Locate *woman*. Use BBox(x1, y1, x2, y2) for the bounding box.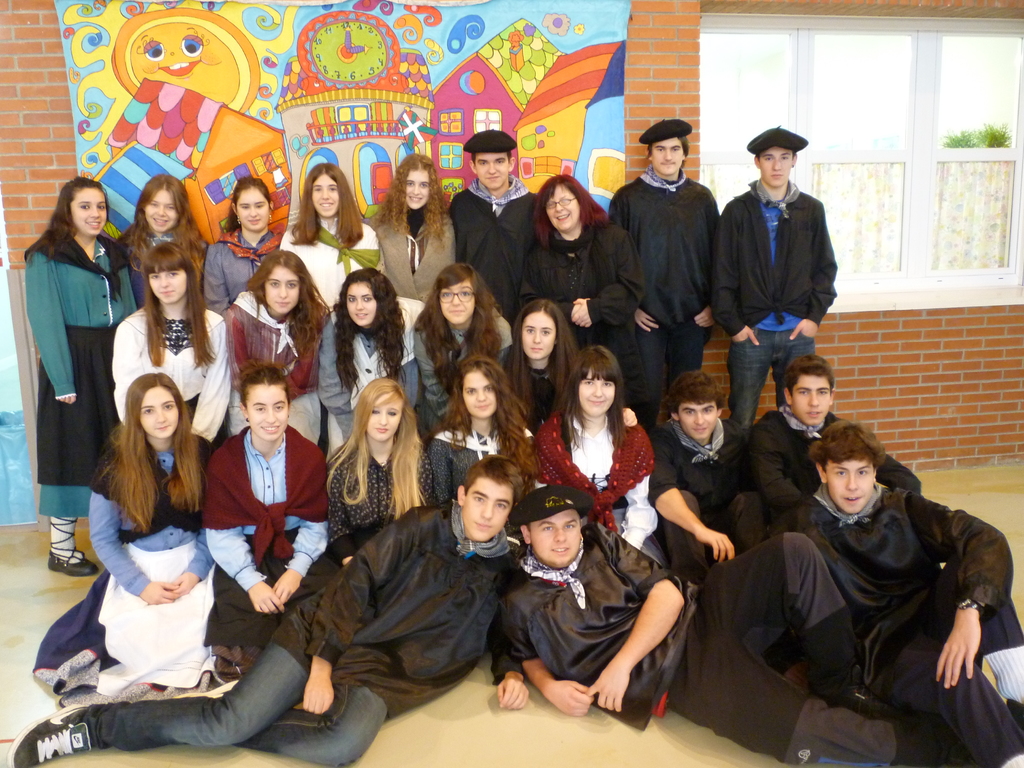
BBox(204, 363, 336, 679).
